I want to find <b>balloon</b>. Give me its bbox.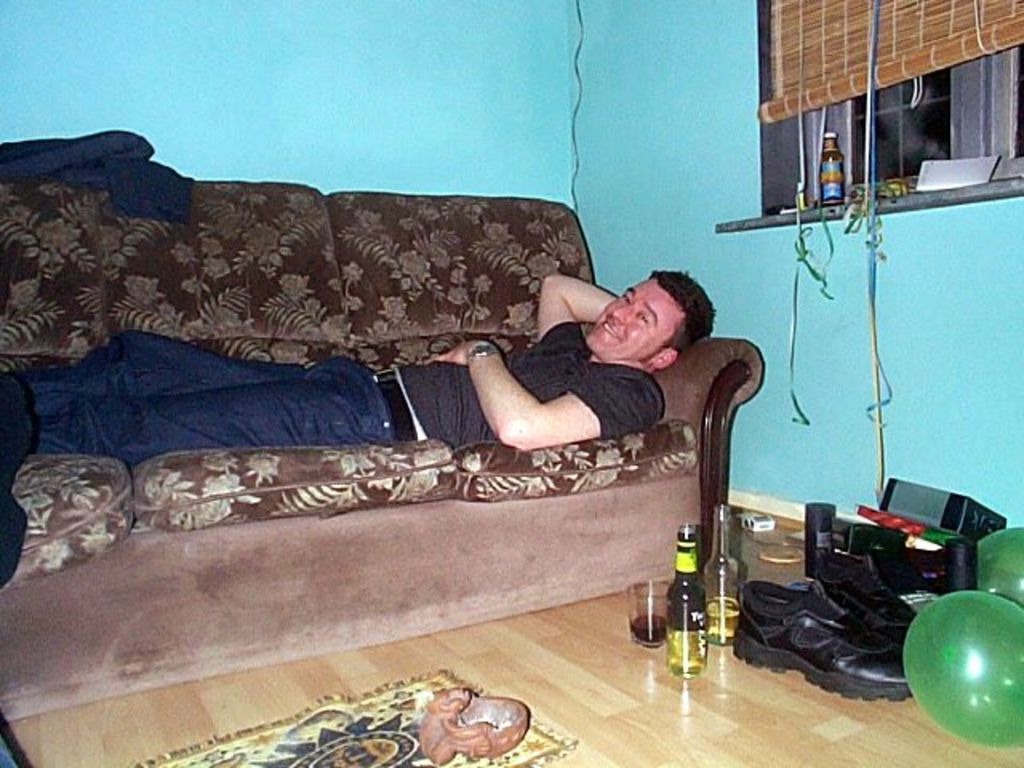
[976, 528, 1022, 602].
